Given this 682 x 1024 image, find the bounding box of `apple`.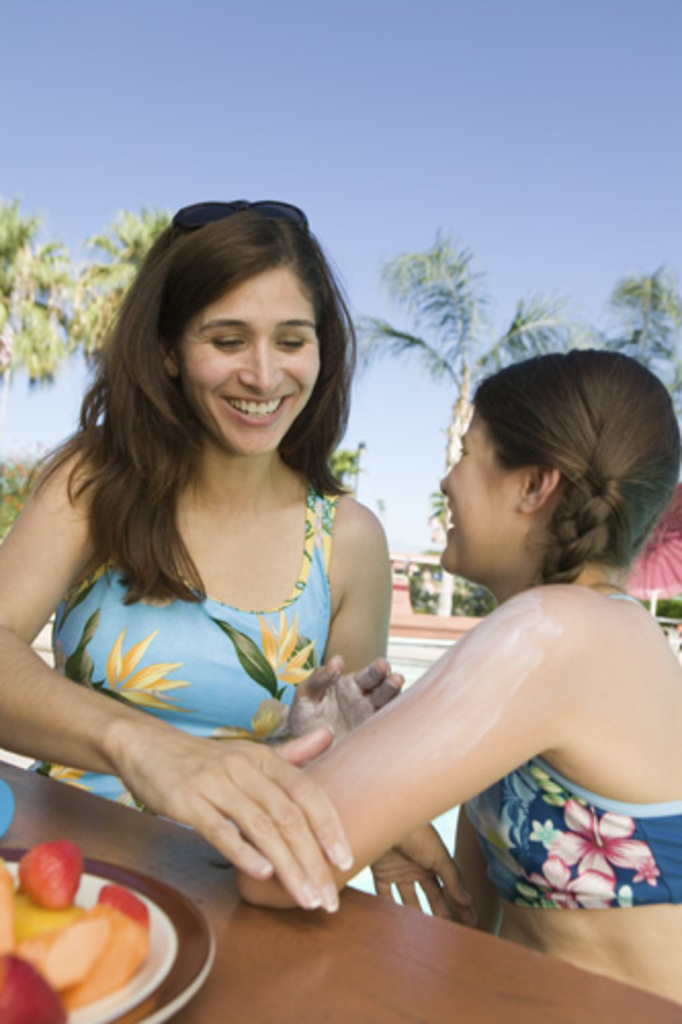
<bbox>14, 836, 82, 905</bbox>.
